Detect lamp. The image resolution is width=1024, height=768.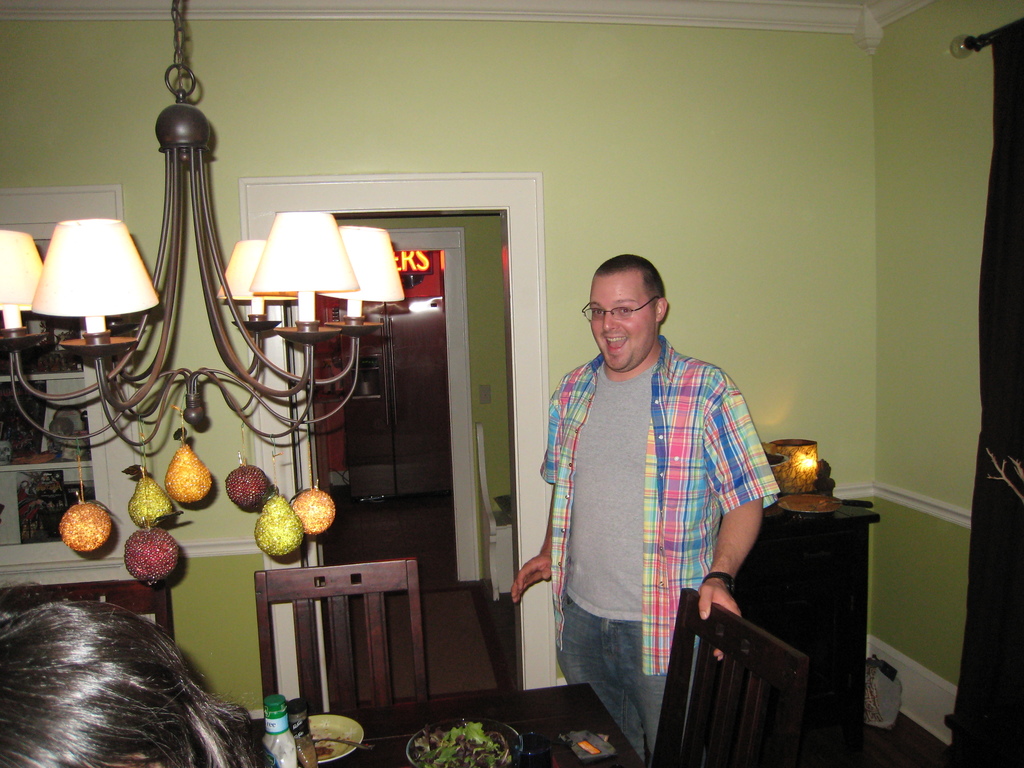
crop(0, 0, 406, 600).
